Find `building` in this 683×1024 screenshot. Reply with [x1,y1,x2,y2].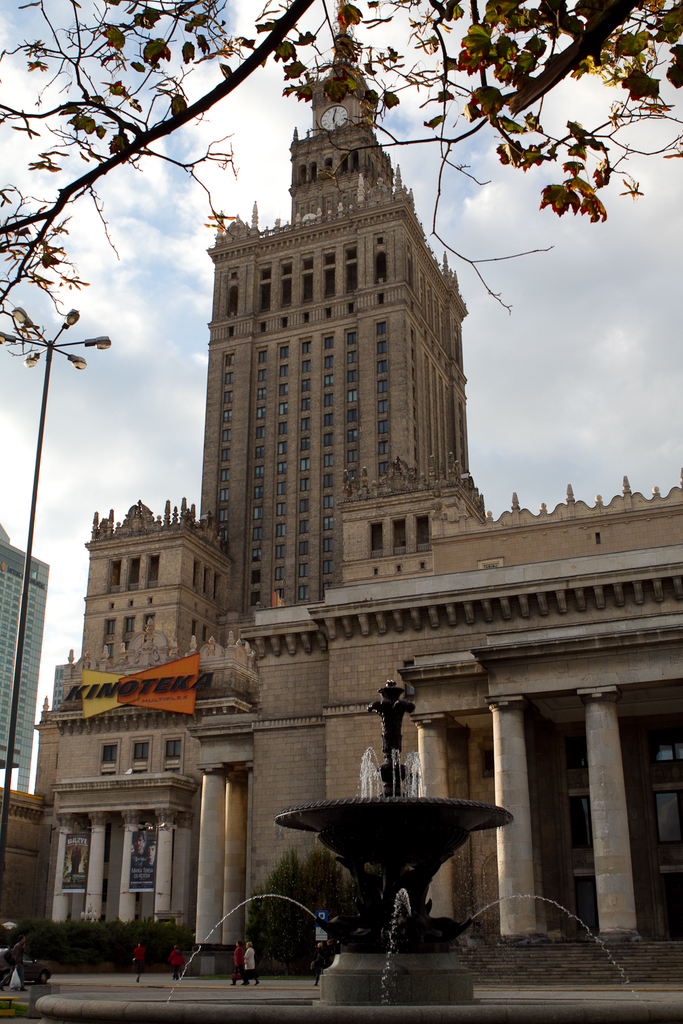
[37,24,682,972].
